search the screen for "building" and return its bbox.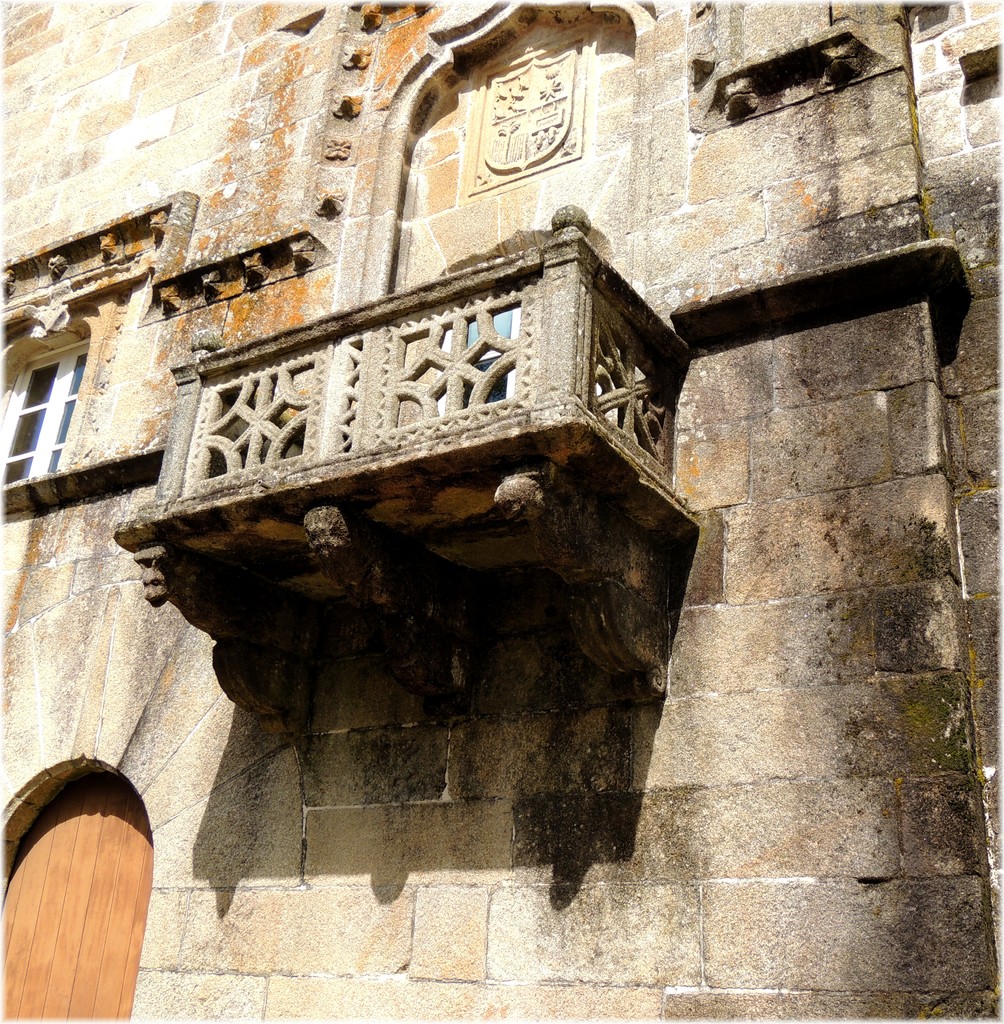
Found: crop(0, 0, 1003, 1023).
